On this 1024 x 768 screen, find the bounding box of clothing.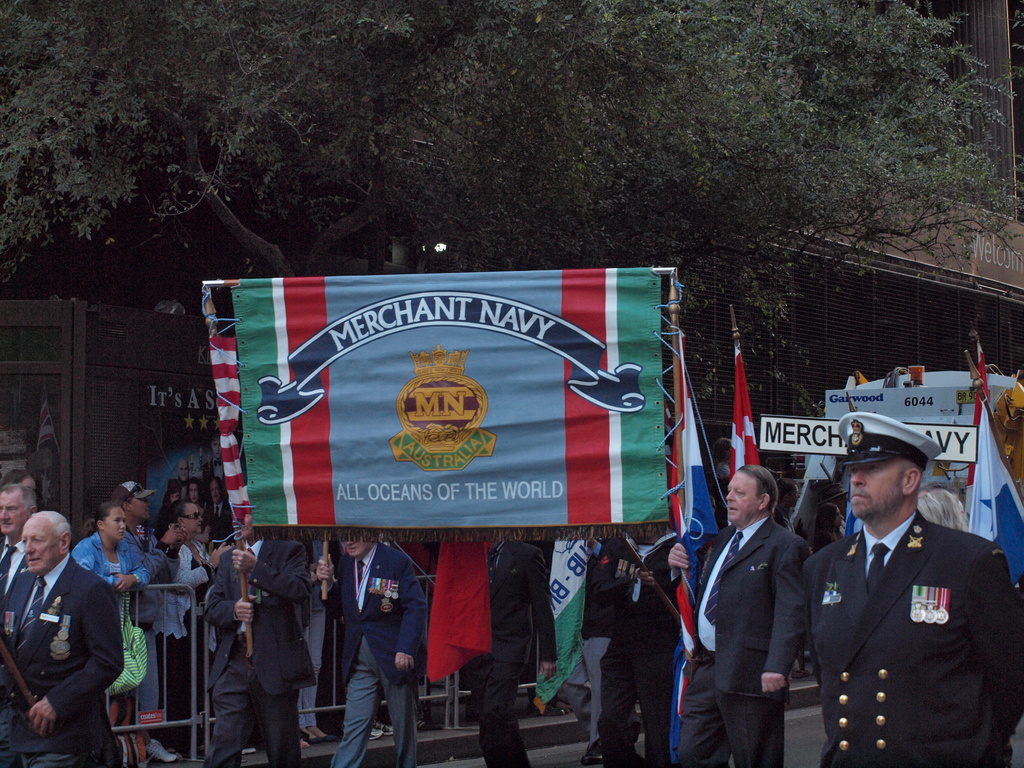
Bounding box: rect(803, 492, 1007, 752).
